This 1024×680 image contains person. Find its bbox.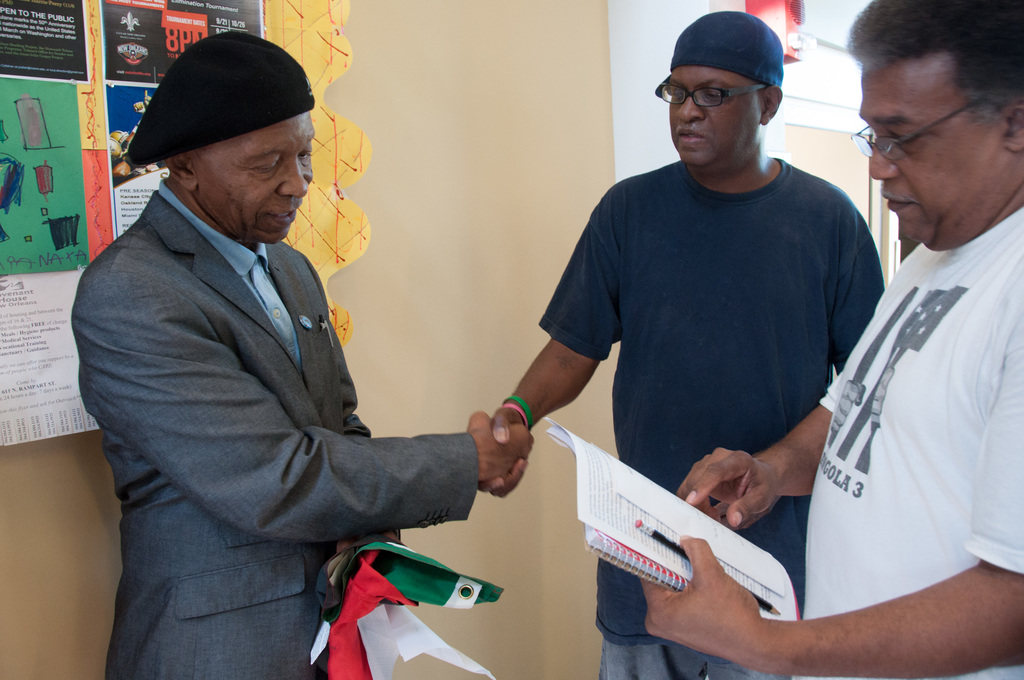
[626,0,1023,679].
